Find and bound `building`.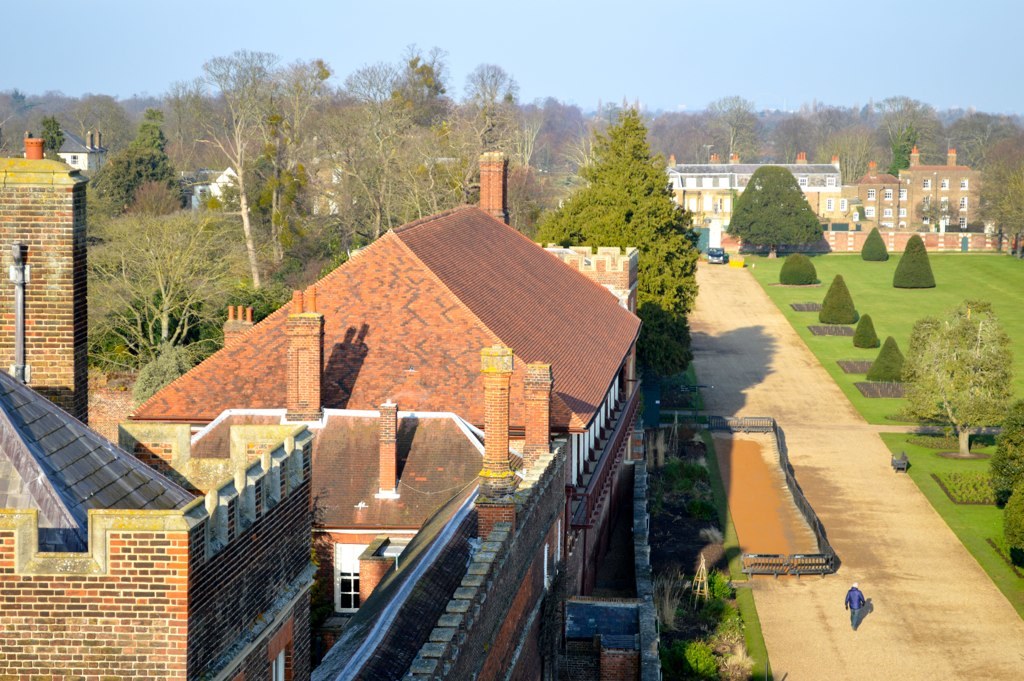
Bound: BBox(118, 154, 640, 680).
